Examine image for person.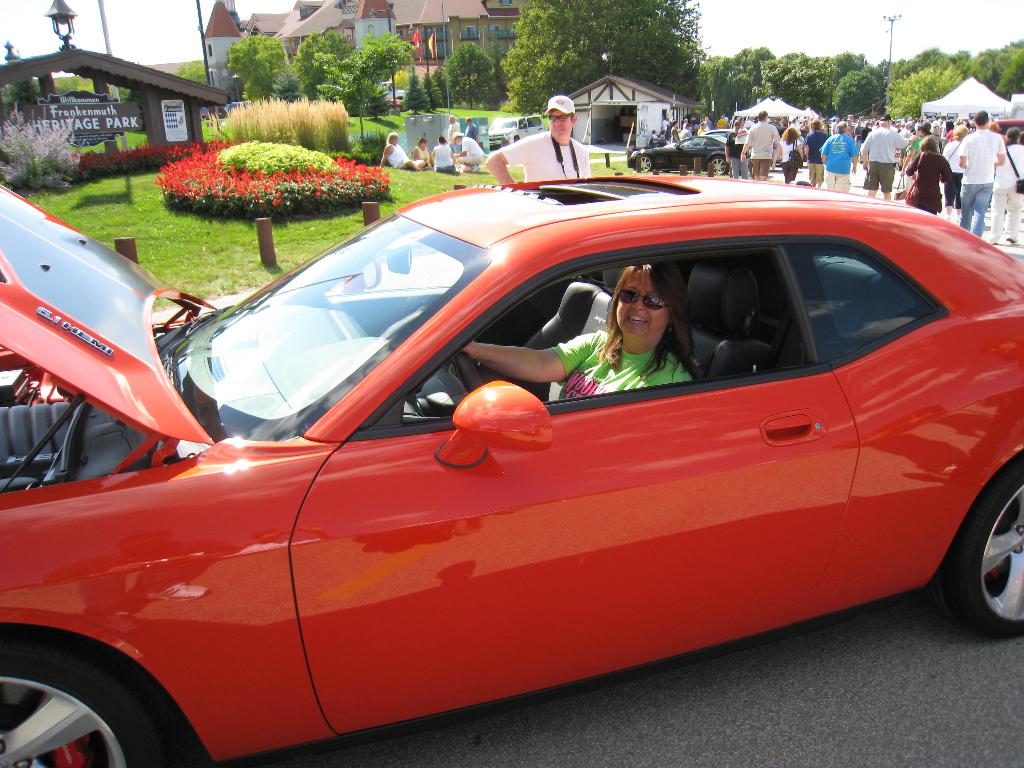
Examination result: <bbox>378, 131, 427, 172</bbox>.
